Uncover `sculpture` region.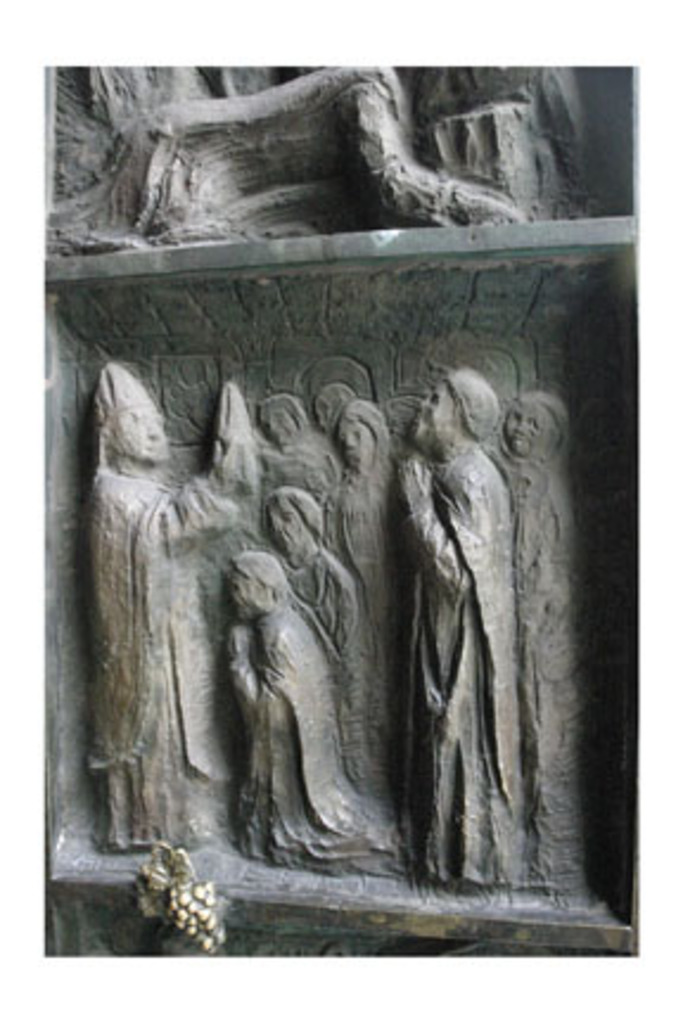
Uncovered: 240, 393, 365, 647.
